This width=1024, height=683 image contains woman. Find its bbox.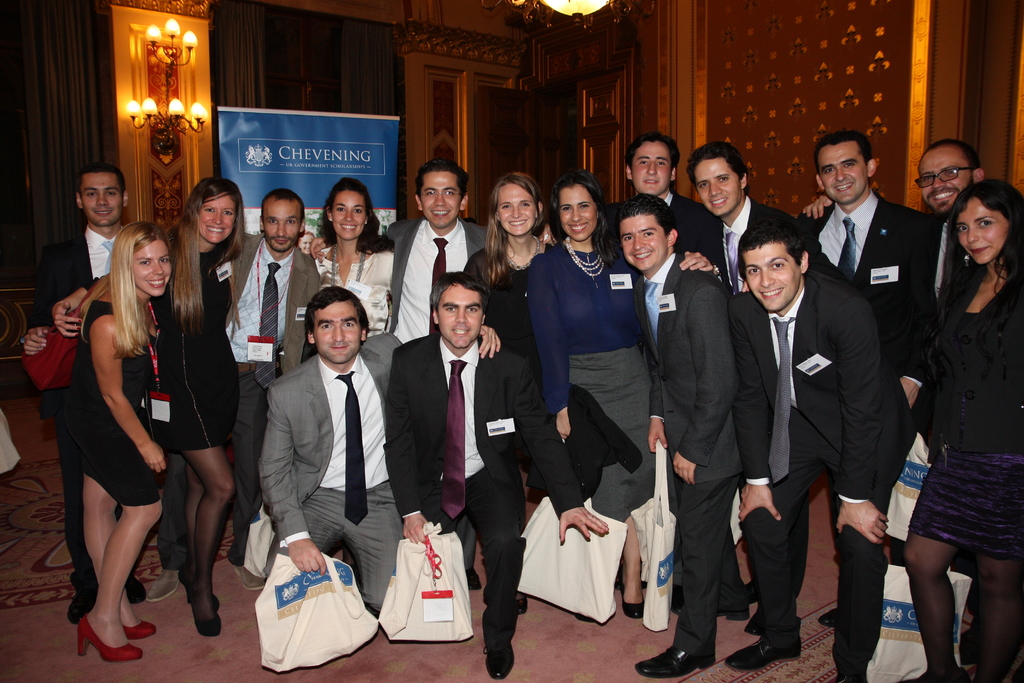
[x1=462, y1=174, x2=563, y2=352].
